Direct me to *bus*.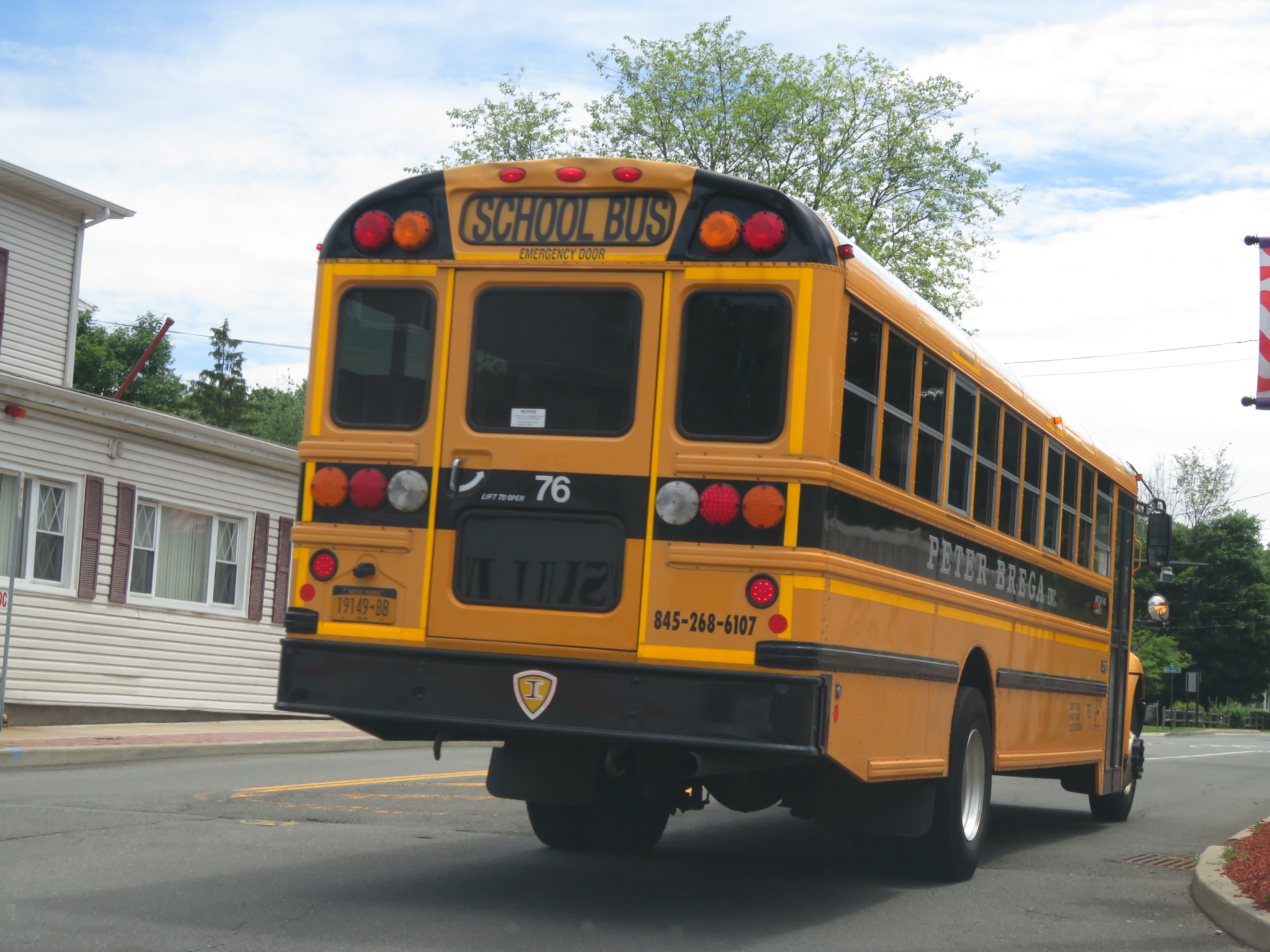
Direction: [66,38,288,216].
